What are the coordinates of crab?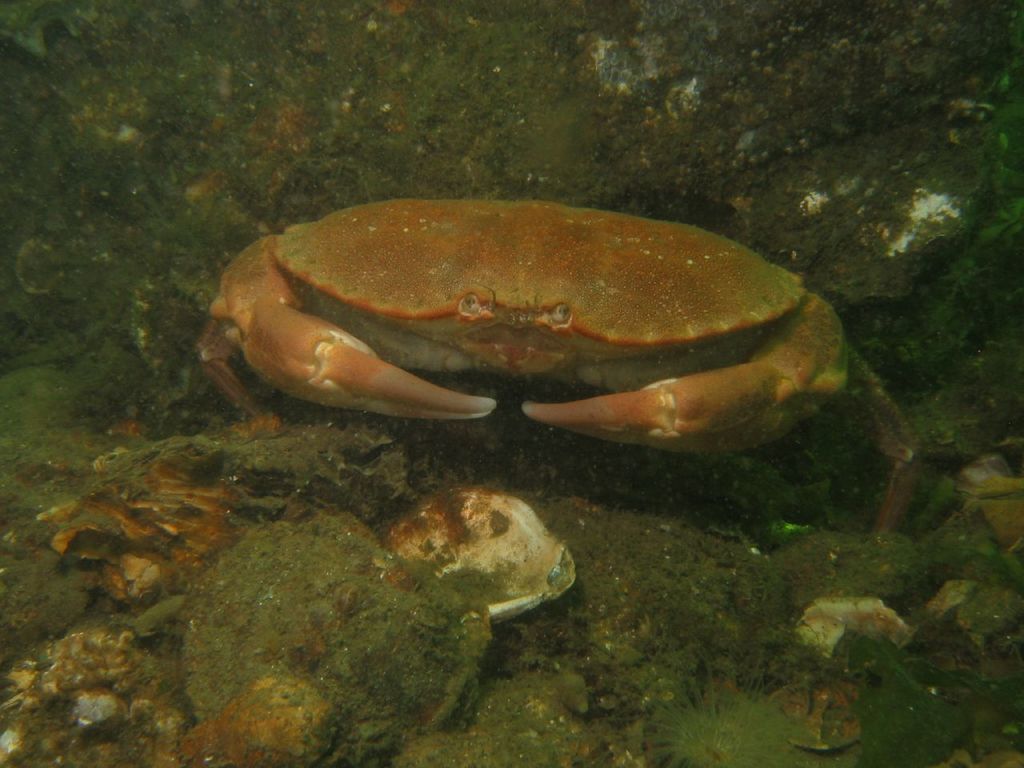
(182, 190, 945, 558).
